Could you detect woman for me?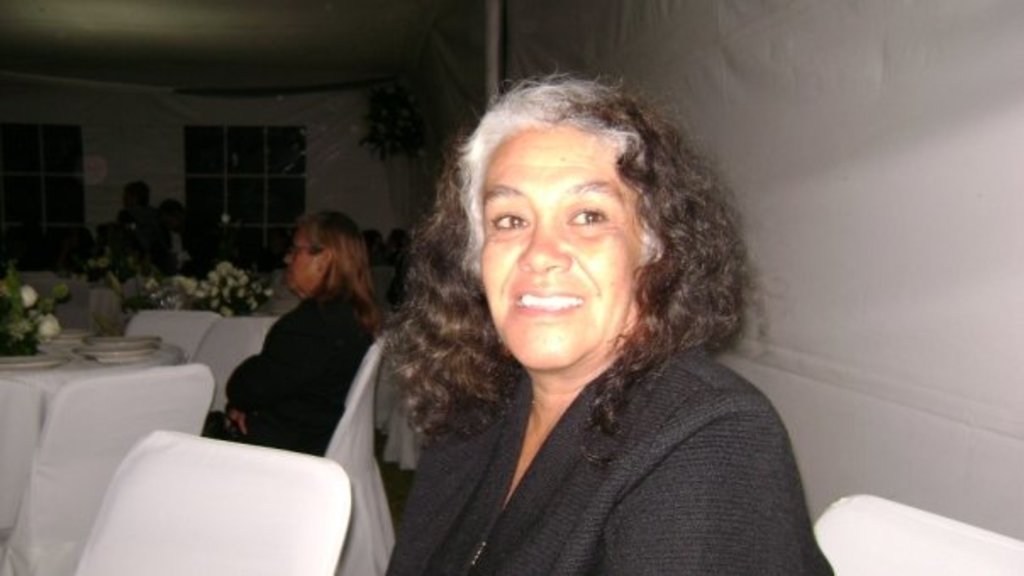
Detection result: (x1=380, y1=58, x2=844, y2=574).
